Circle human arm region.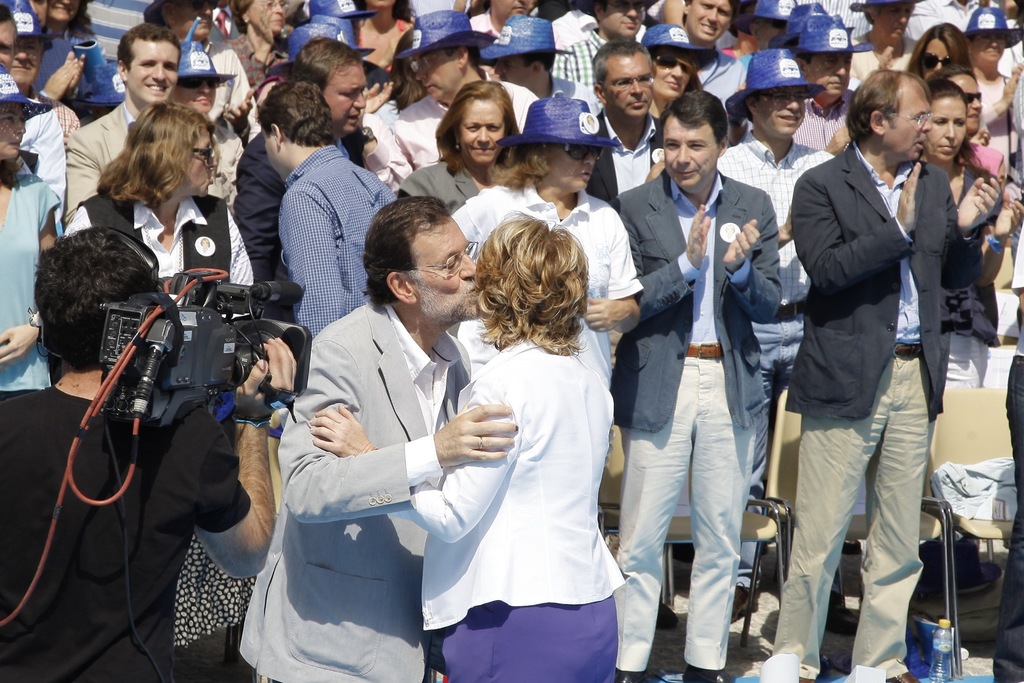
Region: rect(362, 78, 398, 115).
